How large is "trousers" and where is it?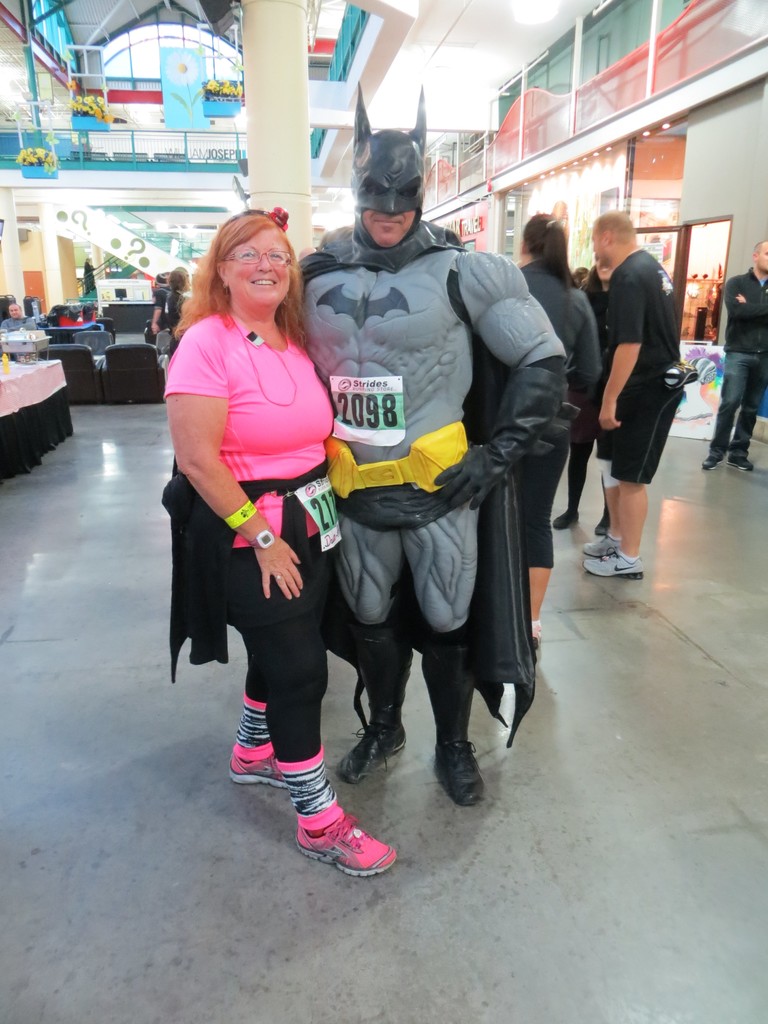
Bounding box: 338:494:497:768.
